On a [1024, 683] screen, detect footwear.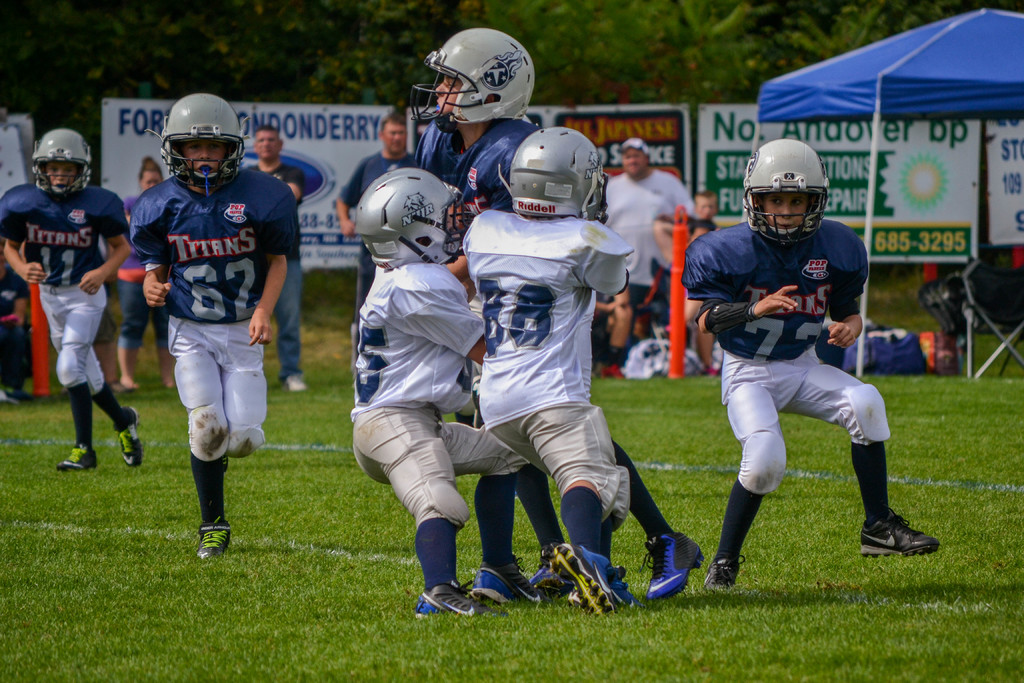
region(124, 373, 147, 393).
